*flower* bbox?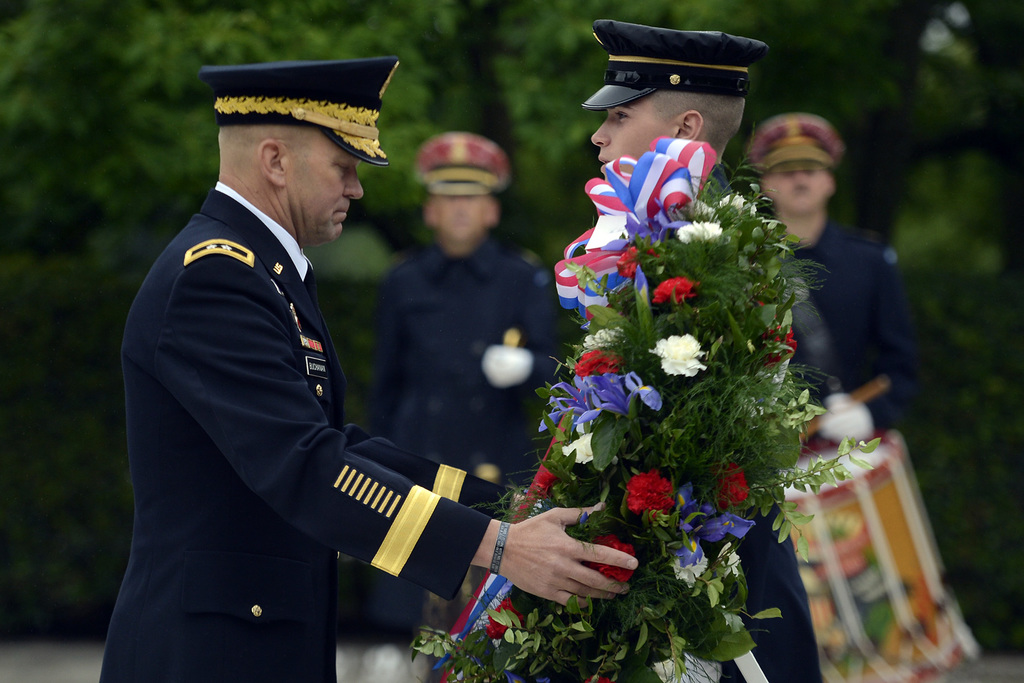
[left=678, top=217, right=716, bottom=241]
